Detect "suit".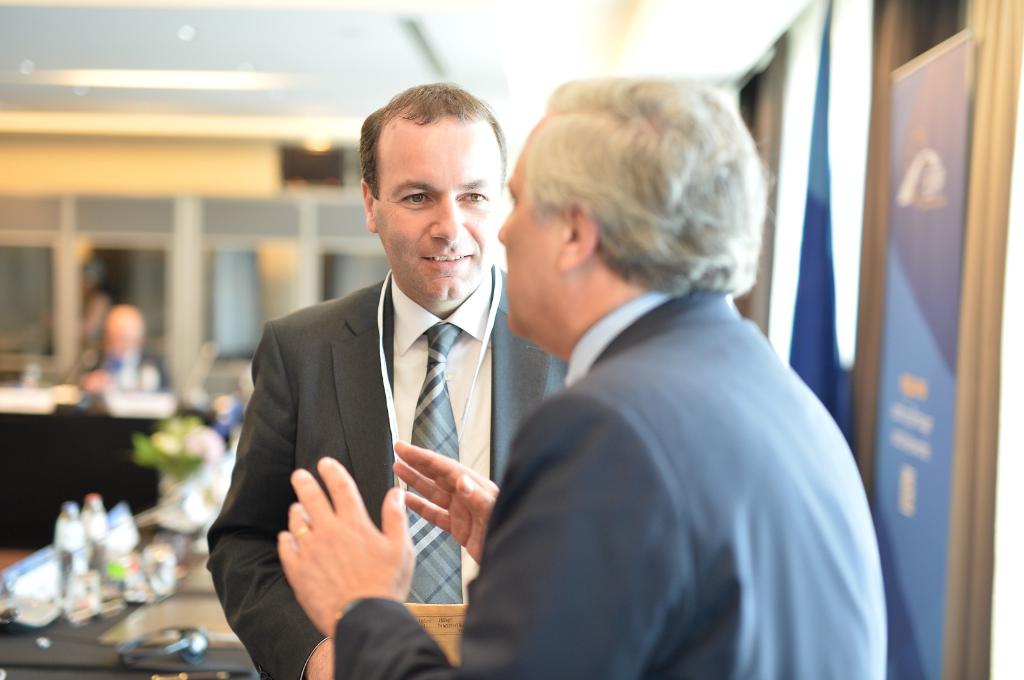
Detected at locate(221, 199, 529, 665).
